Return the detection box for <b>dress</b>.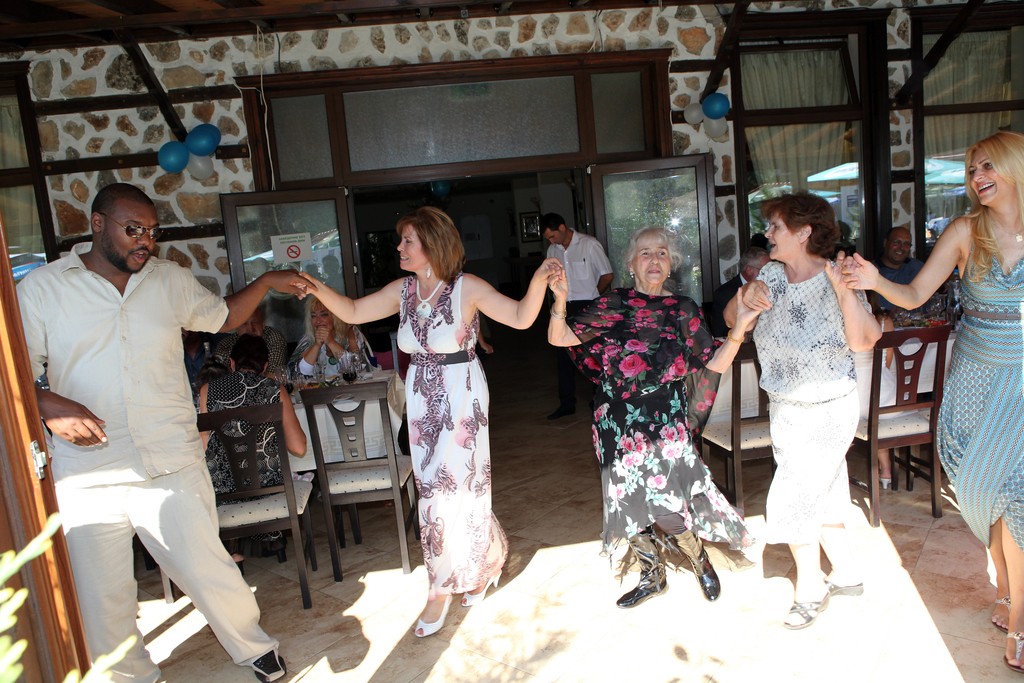
pyautogui.locateOnScreen(397, 274, 510, 598).
